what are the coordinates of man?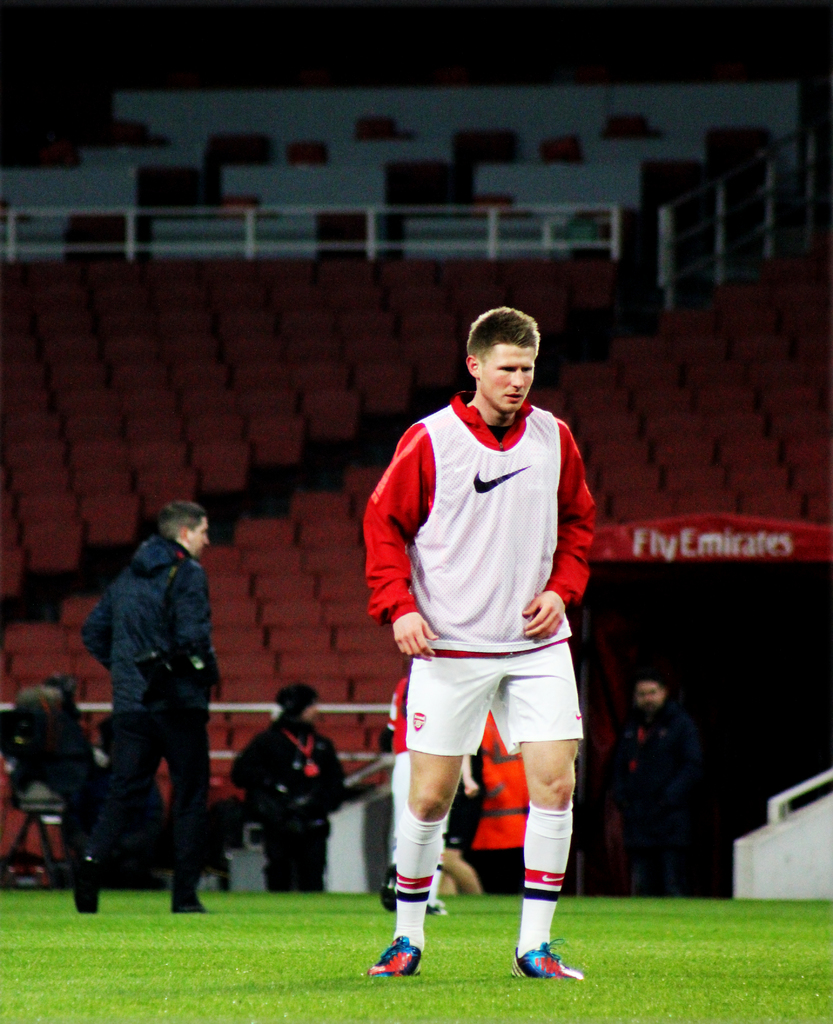
left=612, top=669, right=685, bottom=893.
